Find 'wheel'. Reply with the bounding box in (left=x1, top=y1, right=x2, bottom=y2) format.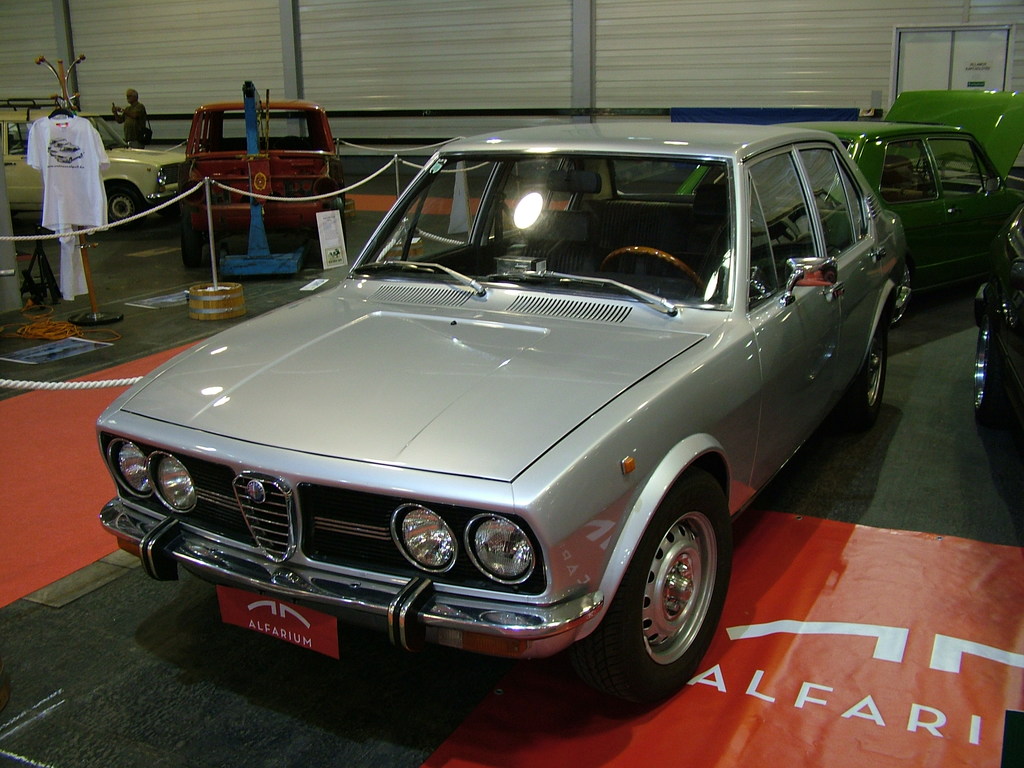
(left=964, top=307, right=1023, bottom=427).
